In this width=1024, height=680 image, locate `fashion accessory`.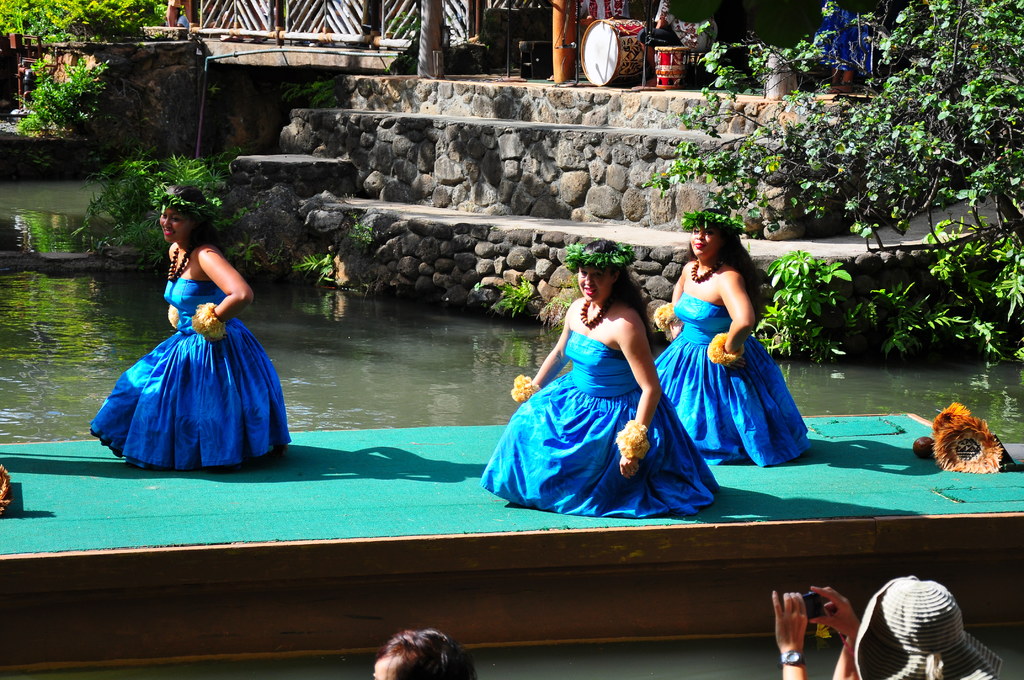
Bounding box: (left=707, top=330, right=744, bottom=367).
